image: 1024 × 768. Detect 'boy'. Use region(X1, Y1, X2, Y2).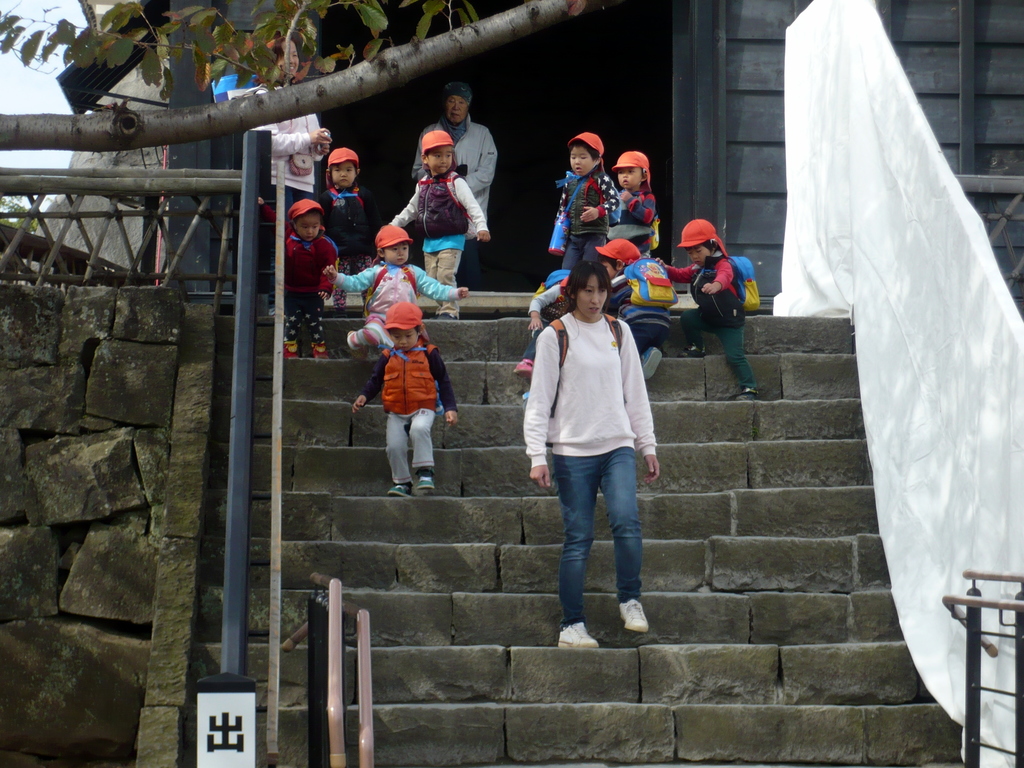
region(391, 134, 484, 311).
